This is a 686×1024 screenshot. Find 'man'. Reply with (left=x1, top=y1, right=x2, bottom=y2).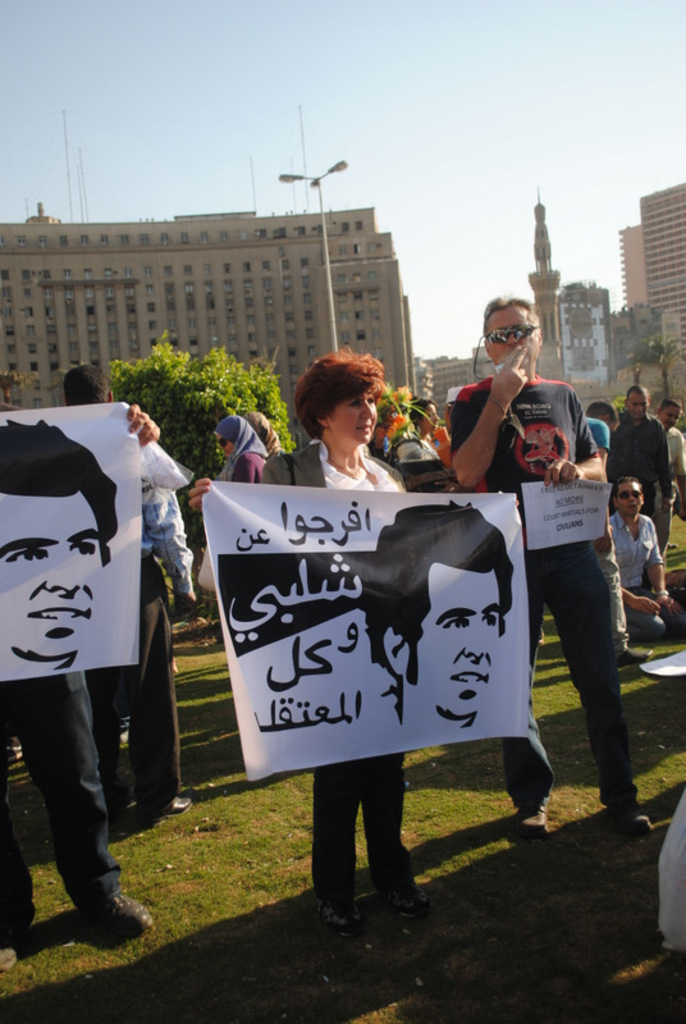
(left=366, top=499, right=514, bottom=731).
